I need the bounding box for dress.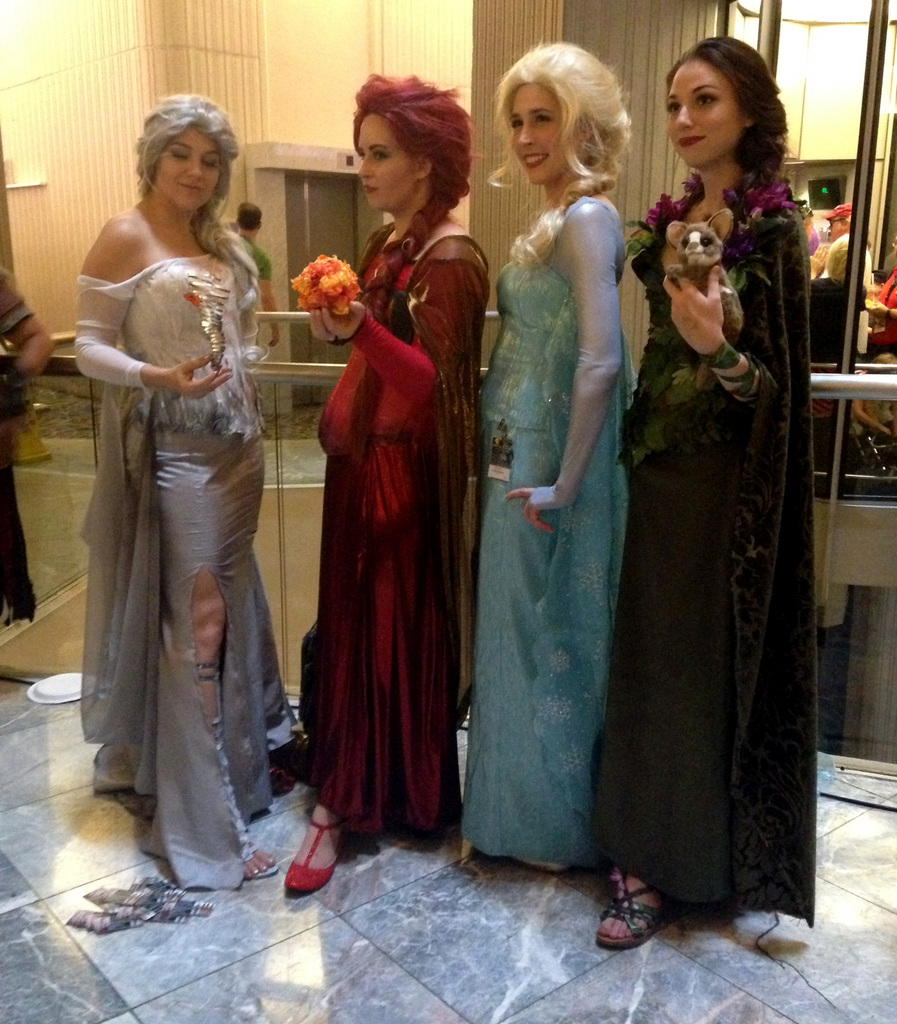
Here it is: [456,190,632,865].
